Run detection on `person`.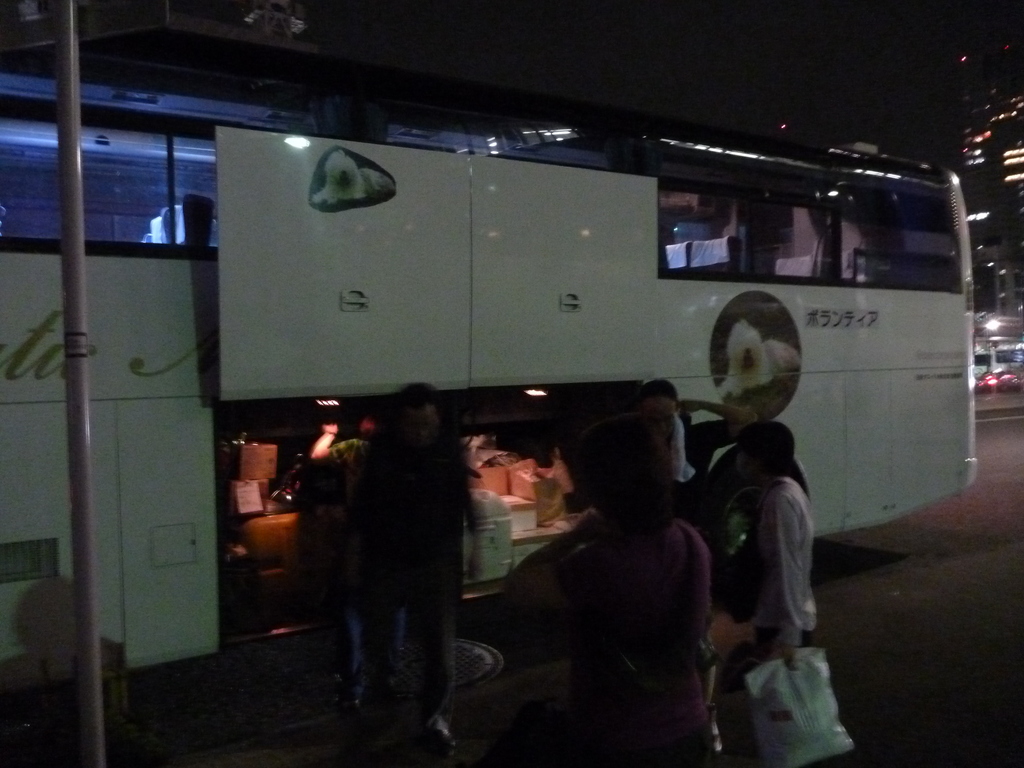
Result: box(342, 360, 471, 740).
